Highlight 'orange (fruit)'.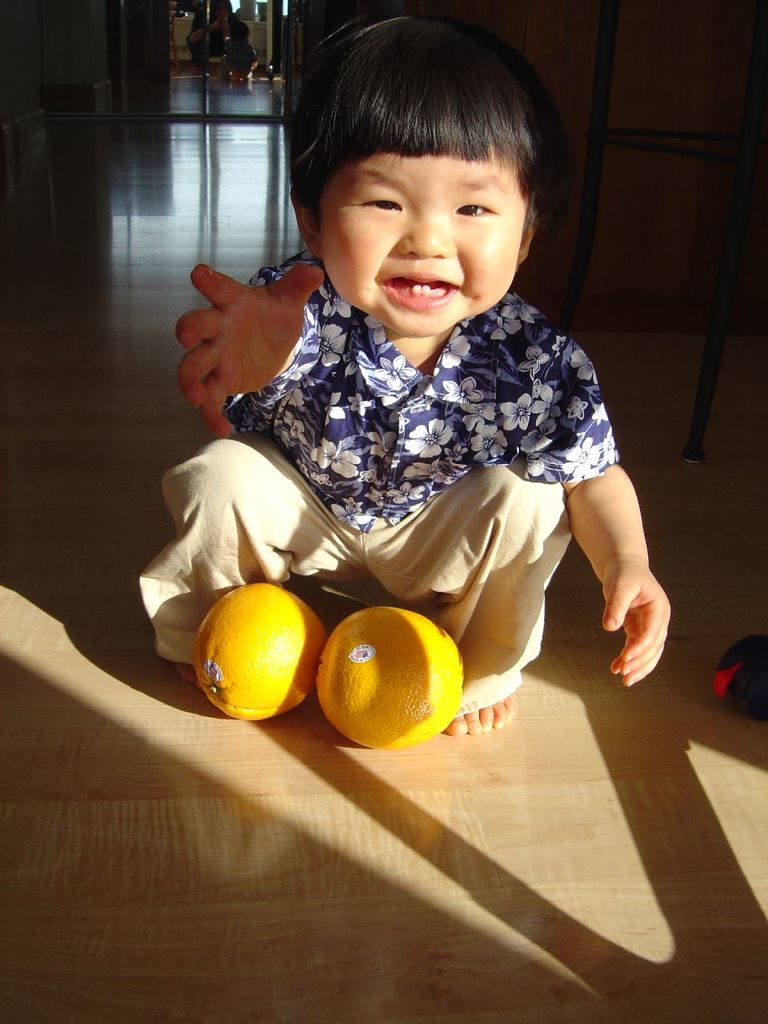
Highlighted region: <bbox>185, 574, 317, 711</bbox>.
